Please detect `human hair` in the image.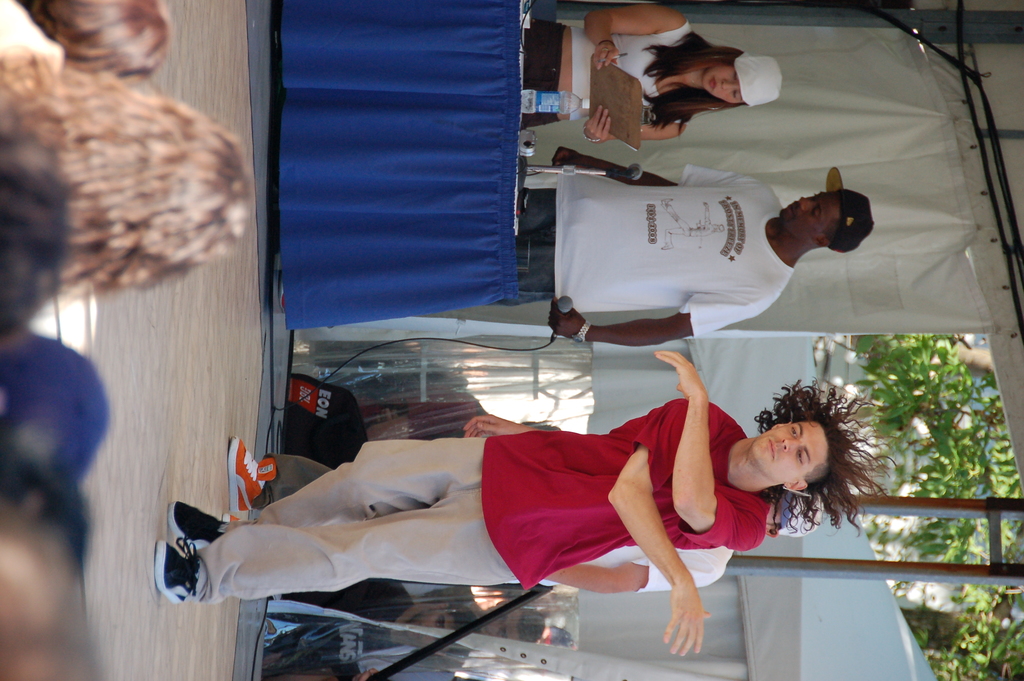
(x1=0, y1=44, x2=255, y2=311).
